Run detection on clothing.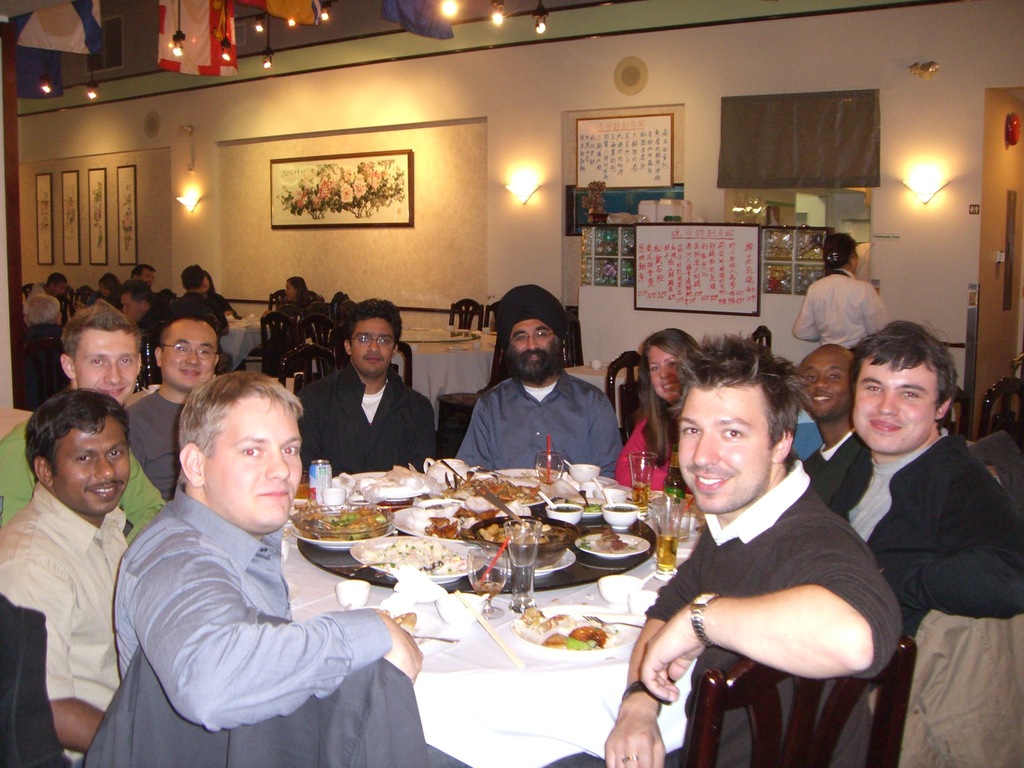
Result: (left=788, top=270, right=895, bottom=342).
